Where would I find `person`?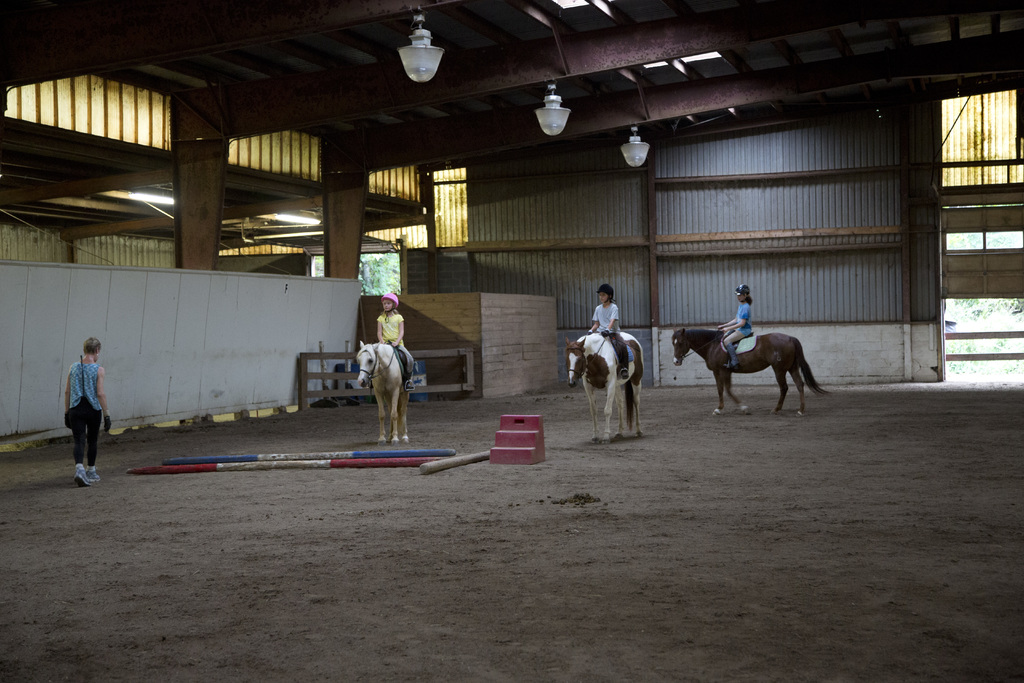
At {"x1": 373, "y1": 288, "x2": 417, "y2": 392}.
